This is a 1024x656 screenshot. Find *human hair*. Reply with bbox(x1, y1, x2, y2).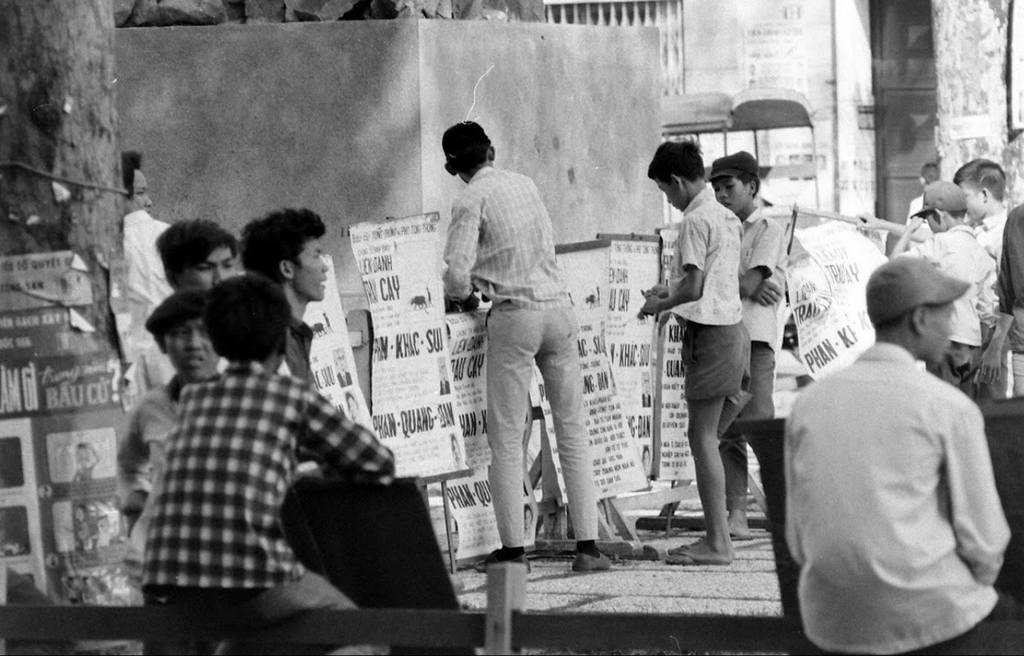
bbox(152, 220, 234, 285).
